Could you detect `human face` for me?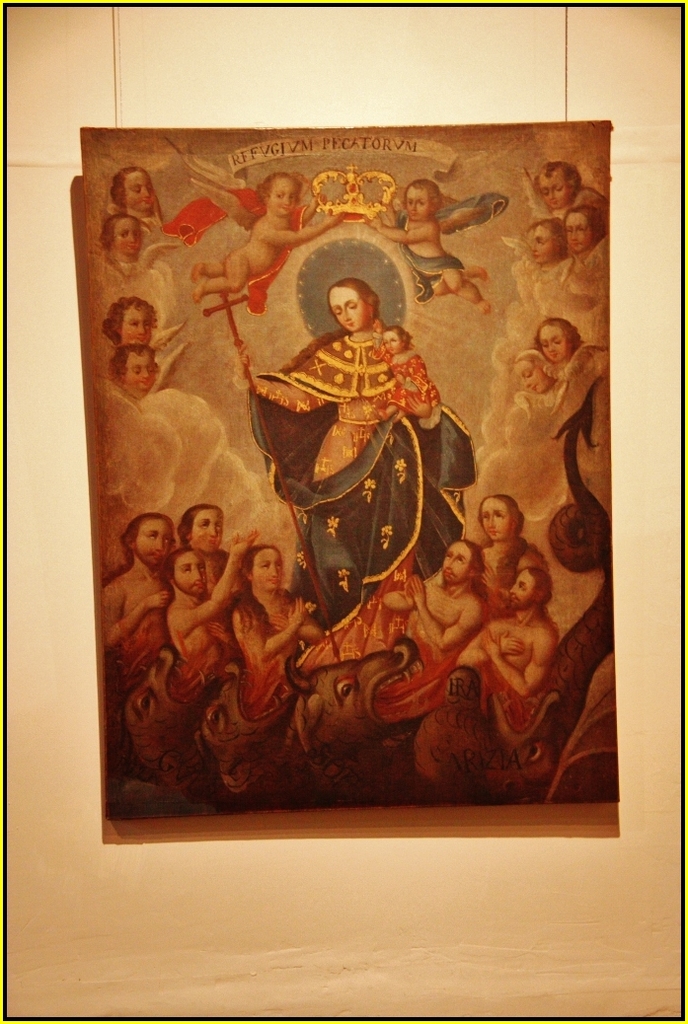
Detection result: <bbox>119, 355, 154, 388</bbox>.
